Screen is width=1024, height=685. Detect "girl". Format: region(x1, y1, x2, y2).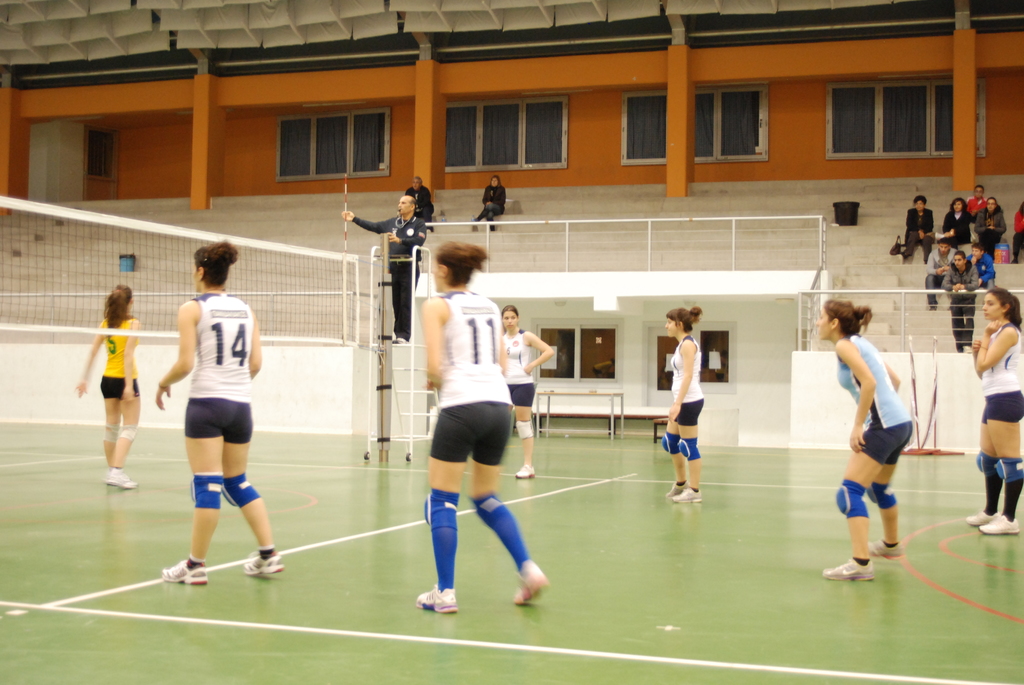
region(158, 238, 282, 588).
